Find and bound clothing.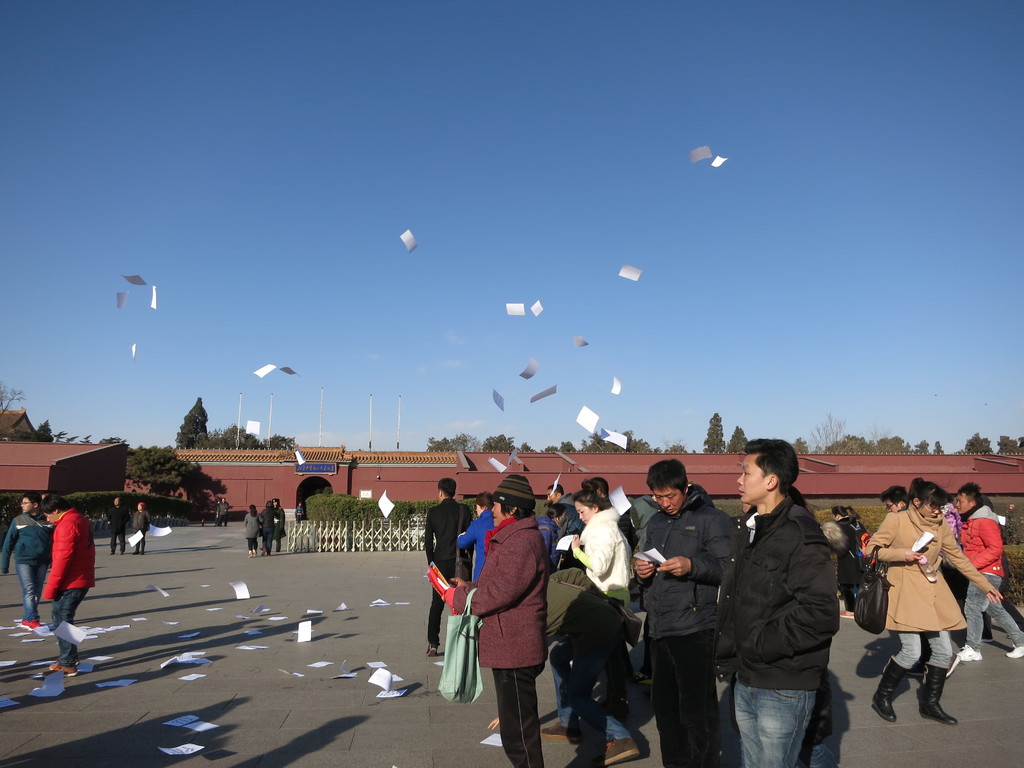
Bound: <bbox>296, 506, 306, 521</bbox>.
